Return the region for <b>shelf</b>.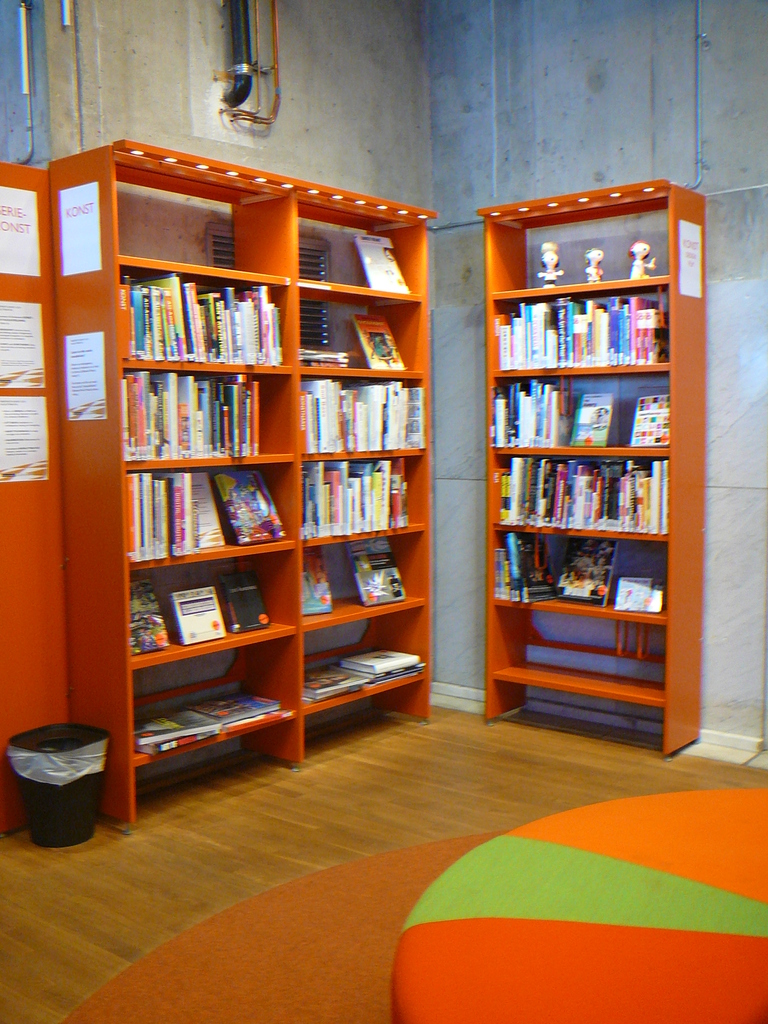
locate(301, 602, 443, 756).
